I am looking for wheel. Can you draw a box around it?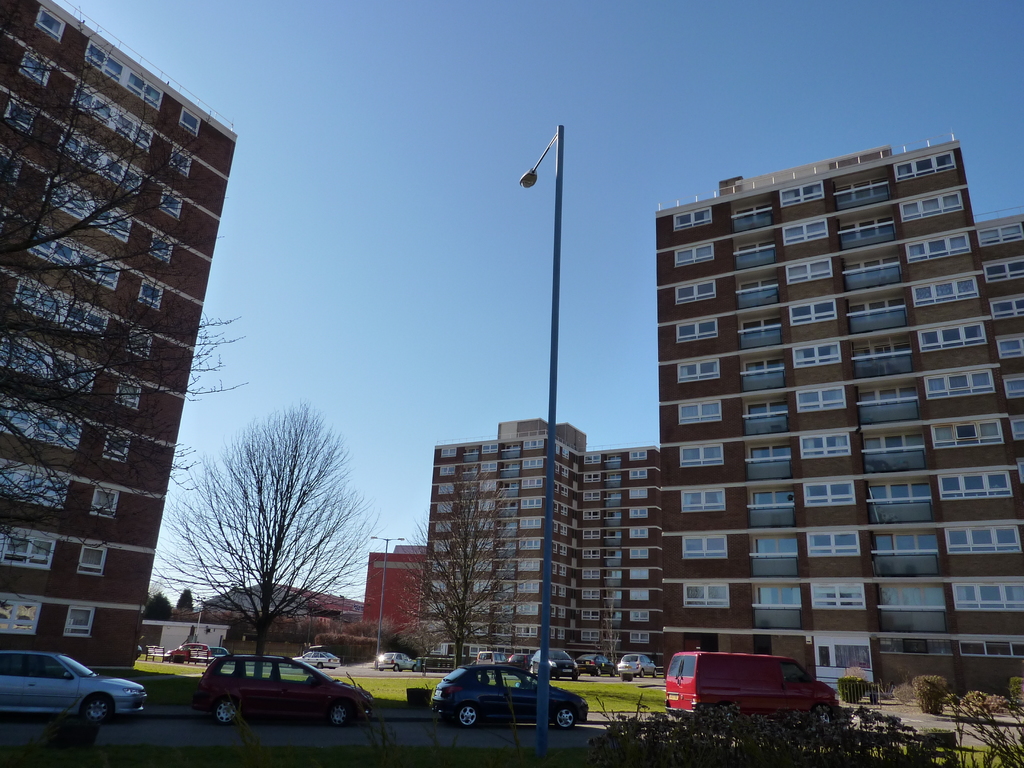
Sure, the bounding box is x1=810, y1=708, x2=830, y2=730.
